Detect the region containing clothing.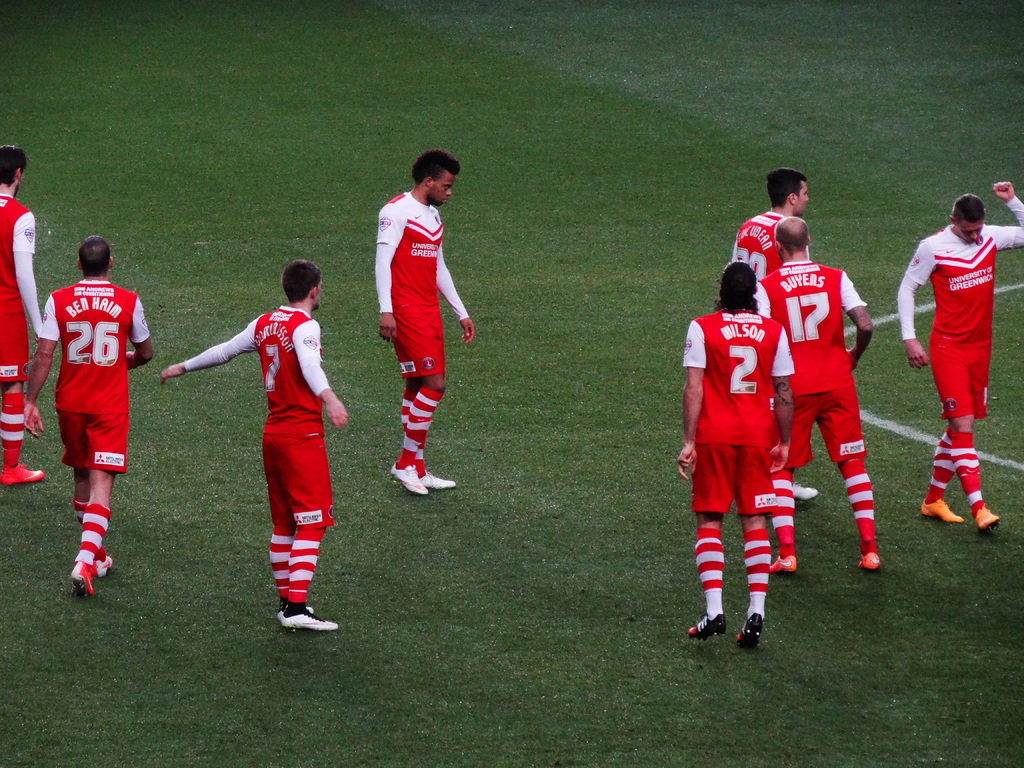
x1=70 y1=496 x2=107 y2=561.
